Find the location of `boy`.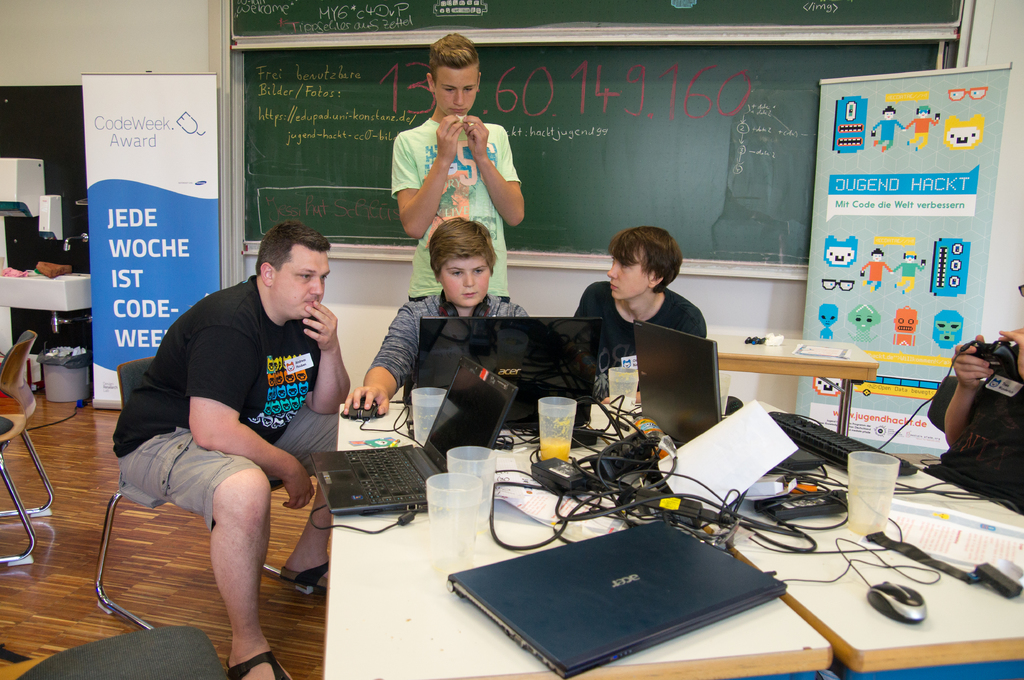
Location: [391, 31, 526, 301].
